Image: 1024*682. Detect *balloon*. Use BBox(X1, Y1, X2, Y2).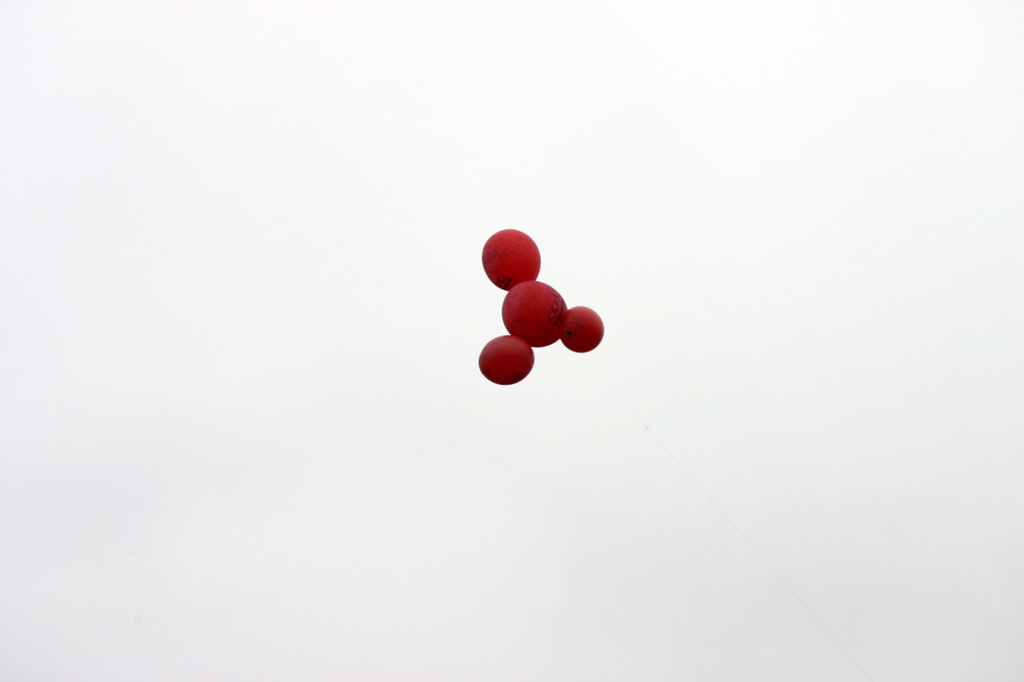
BBox(478, 226, 540, 289).
